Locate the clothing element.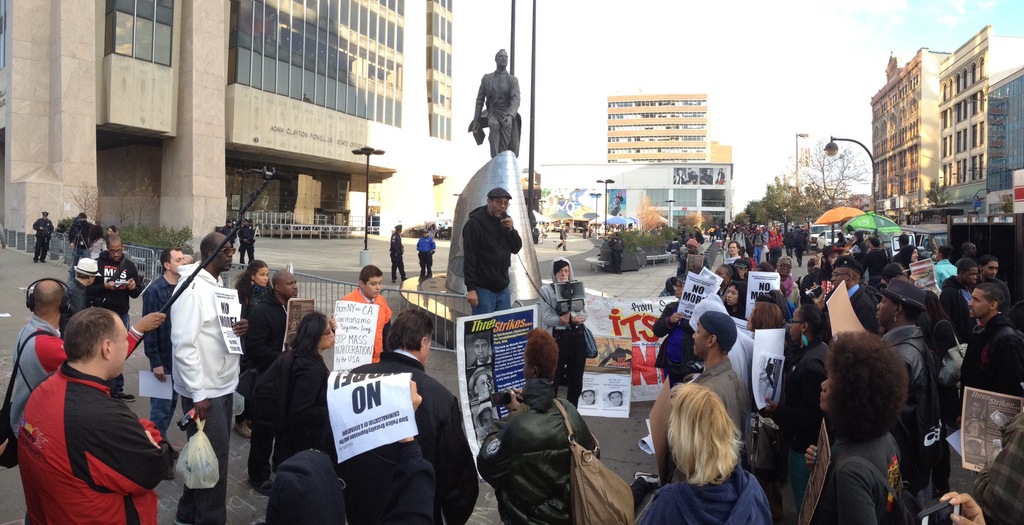
Element bbox: [59,276,90,322].
